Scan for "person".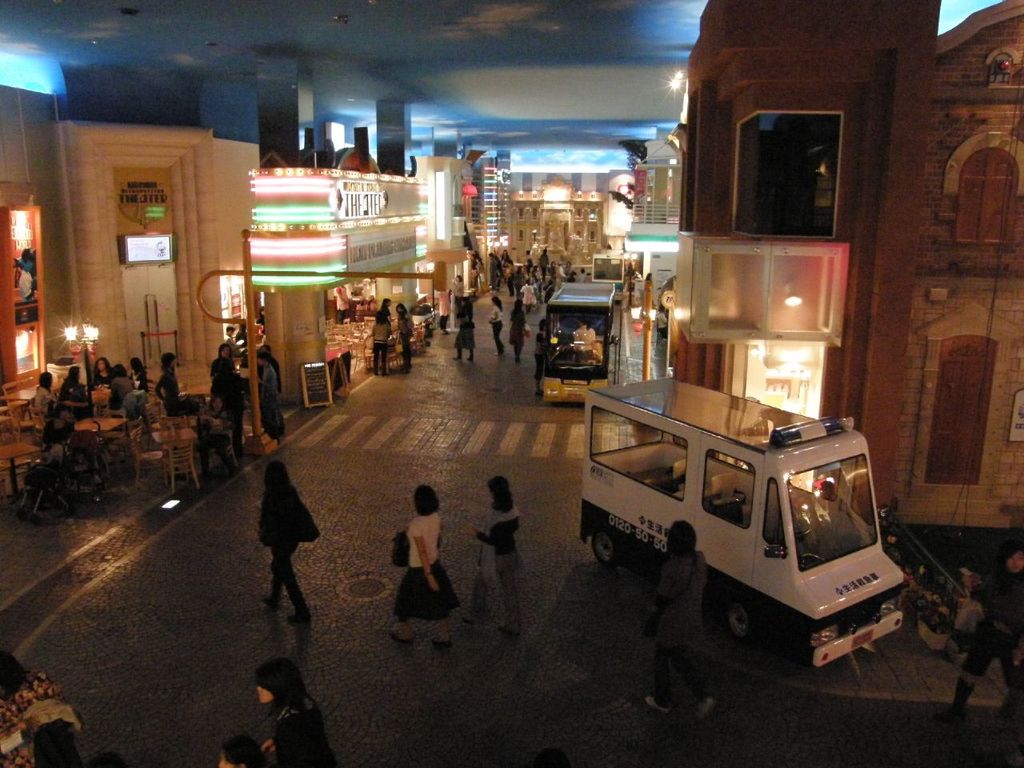
Scan result: {"left": 472, "top": 474, "right": 522, "bottom": 634}.
